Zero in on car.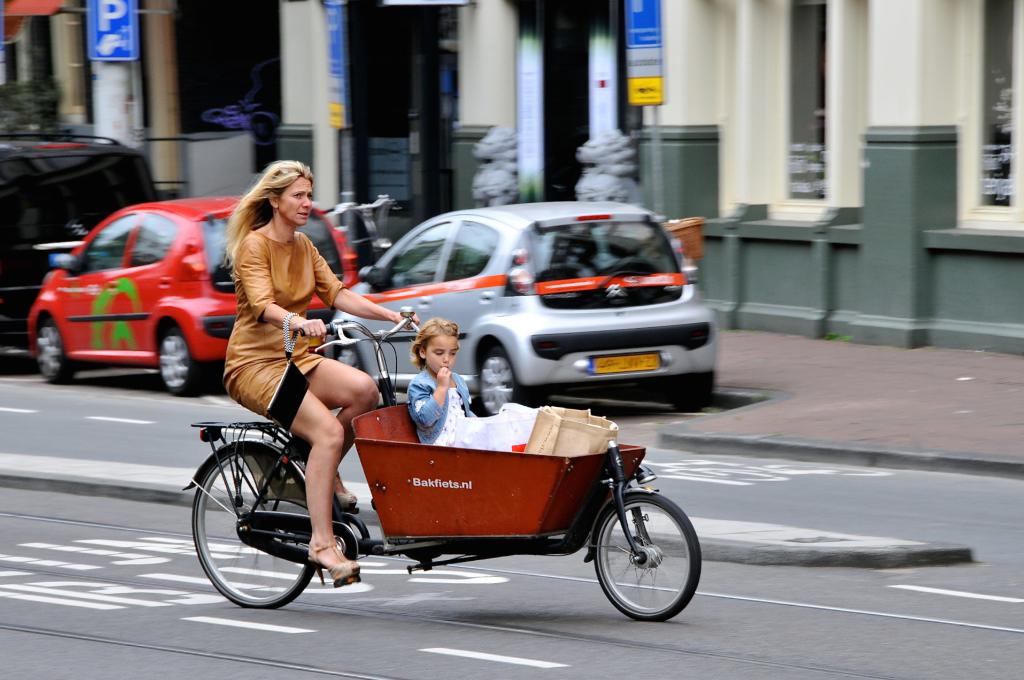
Zeroed in: (31, 191, 356, 394).
